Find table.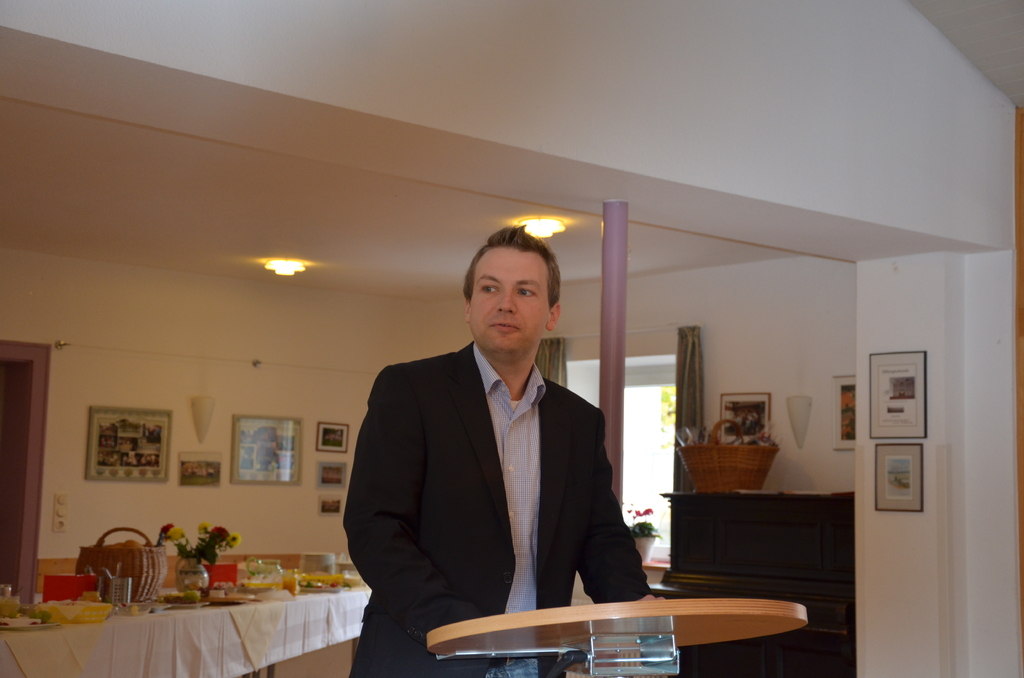
(x1=0, y1=571, x2=372, y2=677).
